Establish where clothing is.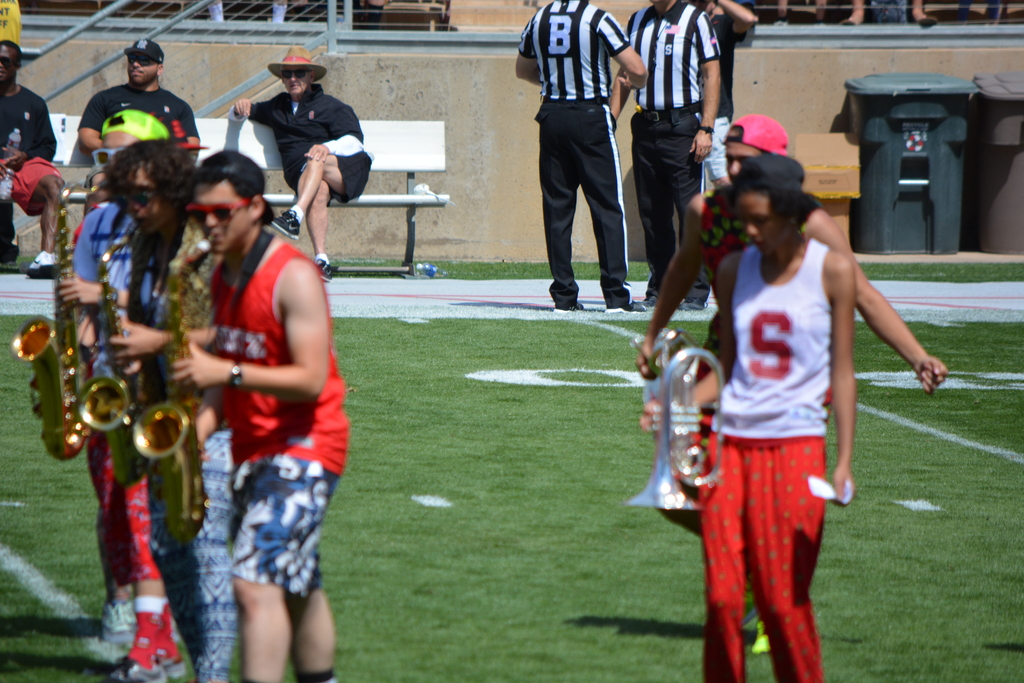
Established at [x1=694, y1=238, x2=832, y2=682].
